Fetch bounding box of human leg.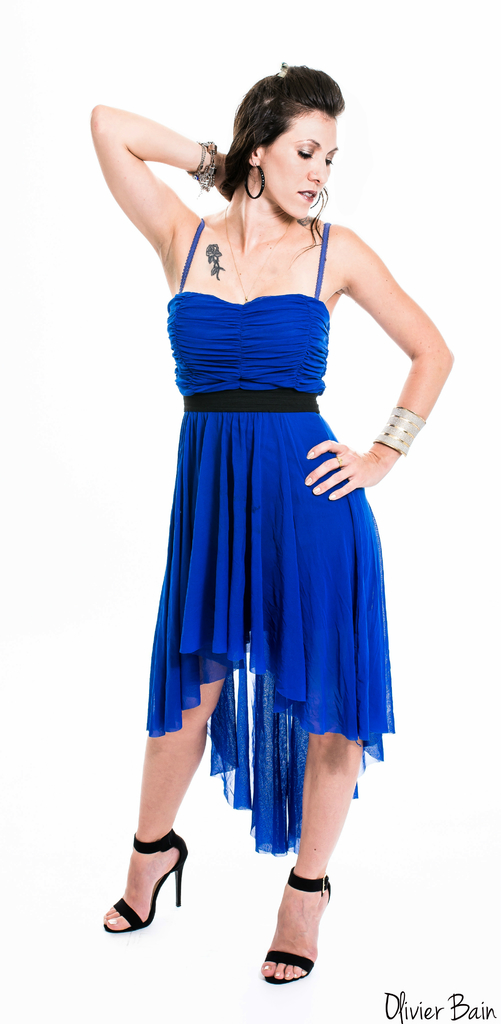
Bbox: pyautogui.locateOnScreen(262, 720, 360, 982).
